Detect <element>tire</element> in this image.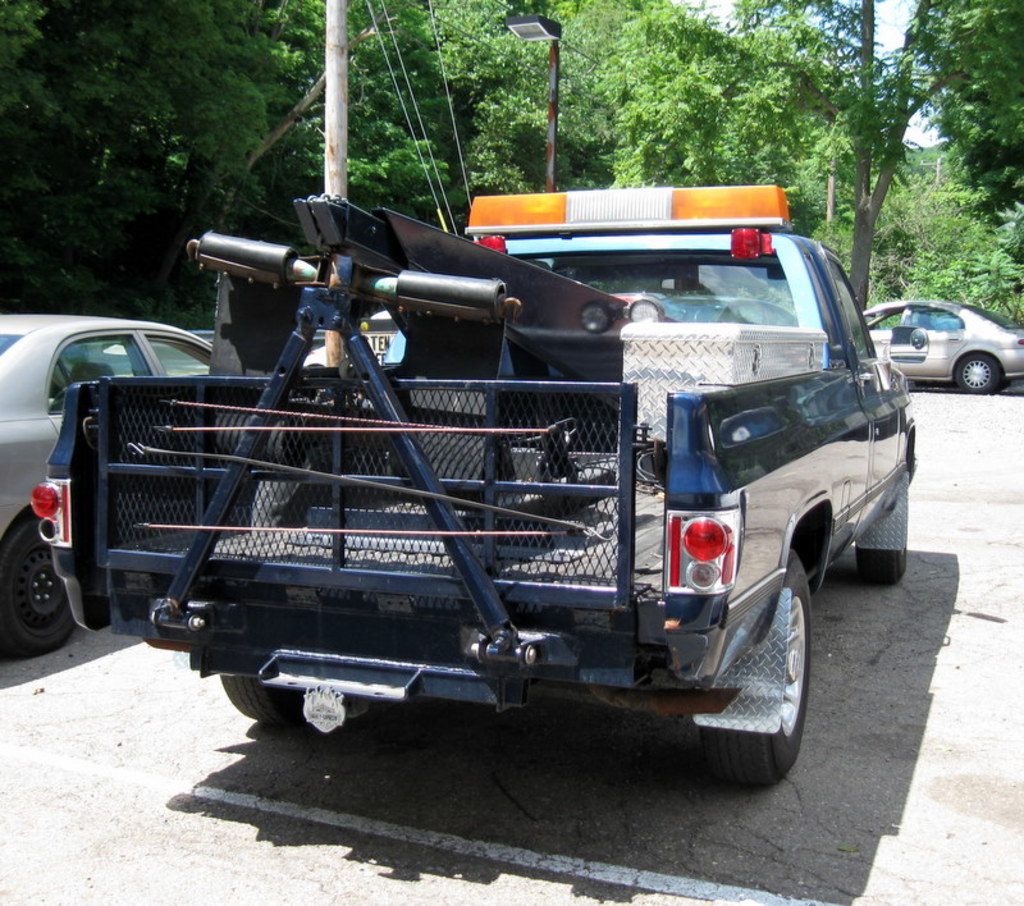
Detection: BBox(704, 553, 813, 791).
